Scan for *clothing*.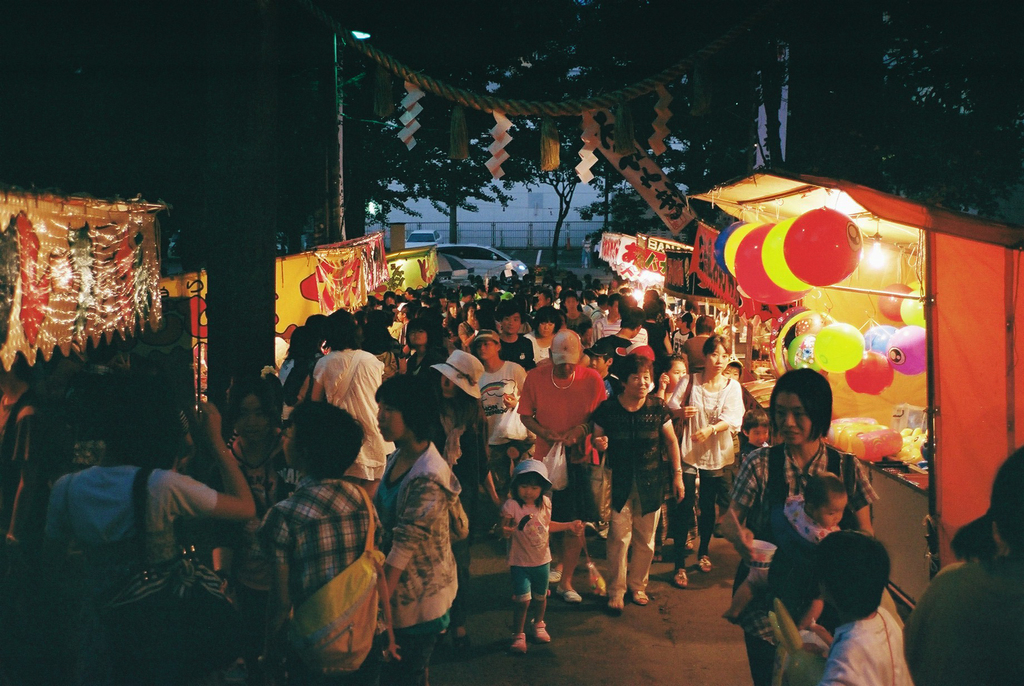
Scan result: [608,505,666,594].
